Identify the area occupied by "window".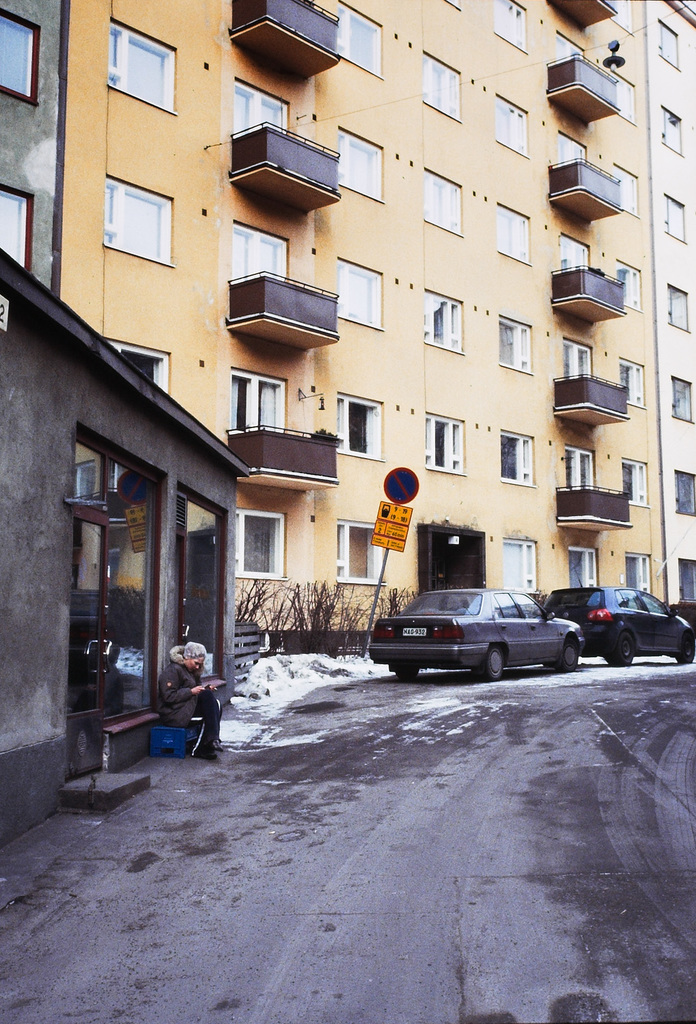
Area: rect(340, 257, 391, 332).
